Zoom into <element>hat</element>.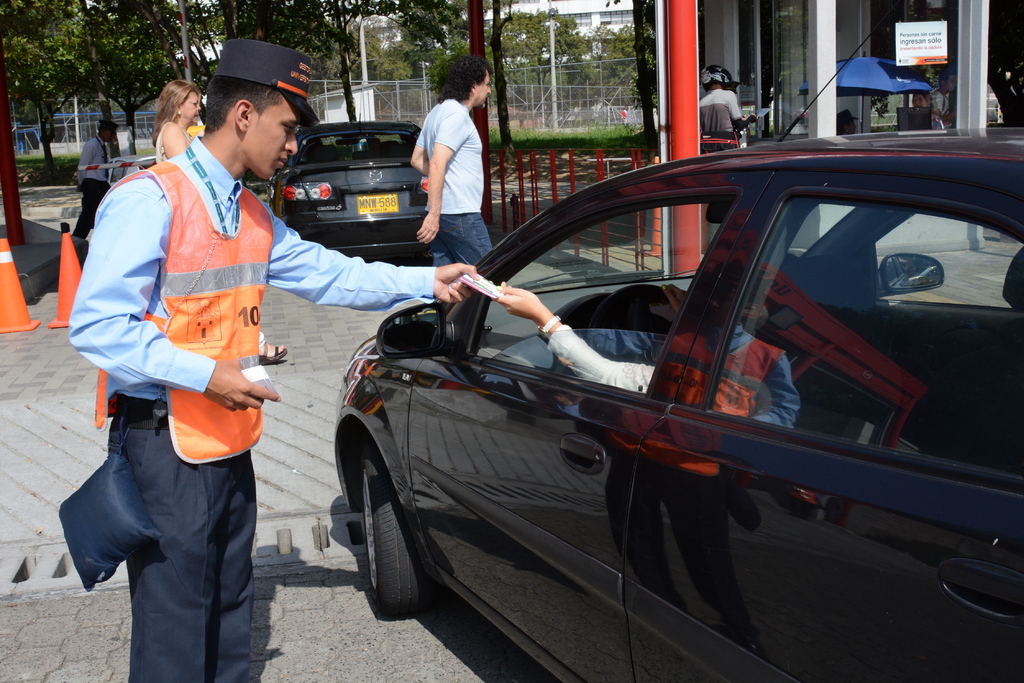
Zoom target: bbox(215, 36, 320, 124).
